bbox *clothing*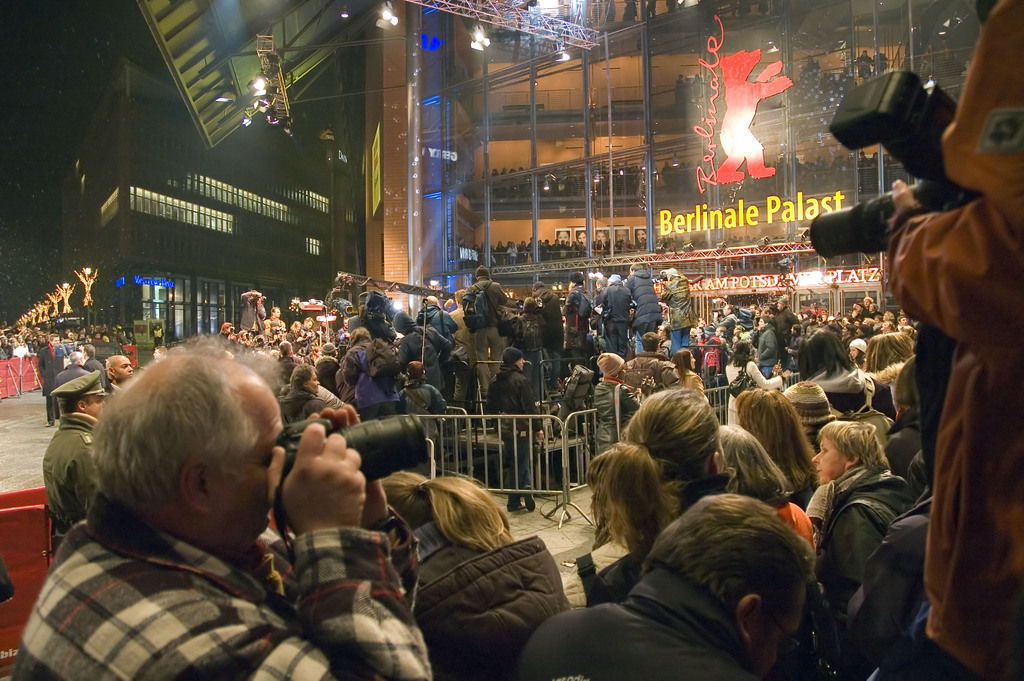
pyautogui.locateOnScreen(786, 331, 801, 381)
